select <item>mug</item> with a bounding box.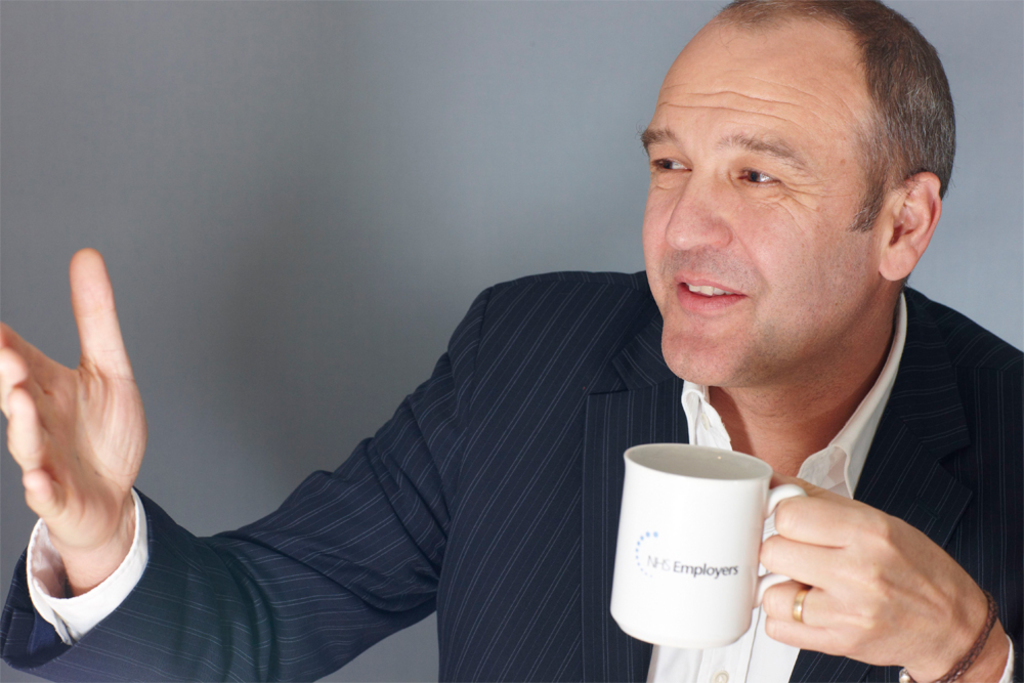
611,444,806,647.
